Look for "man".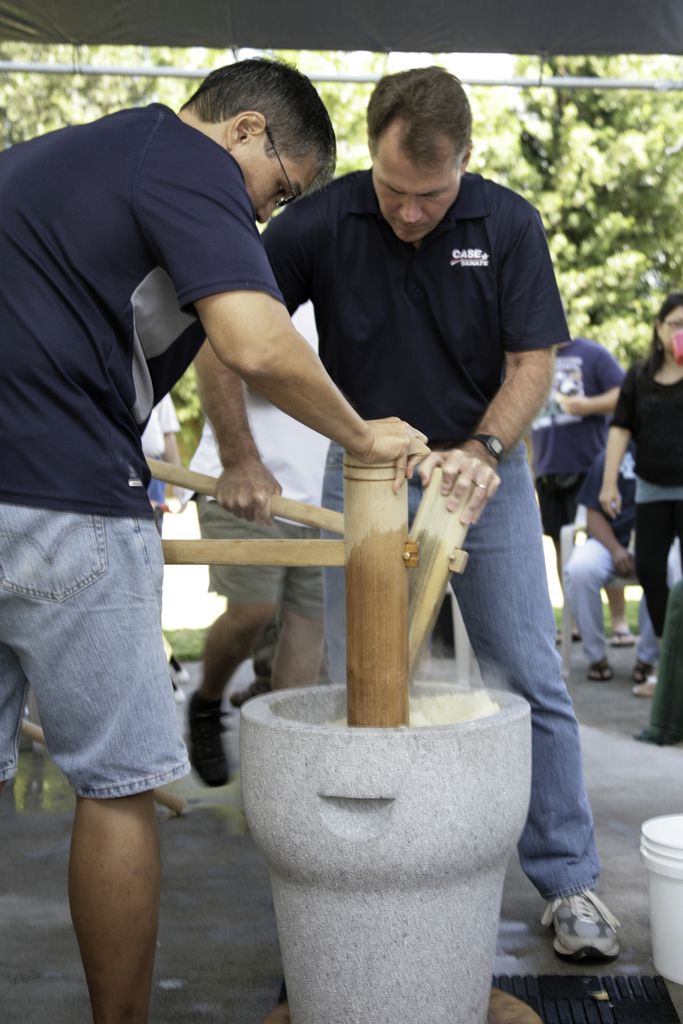
Found: rect(139, 395, 179, 540).
